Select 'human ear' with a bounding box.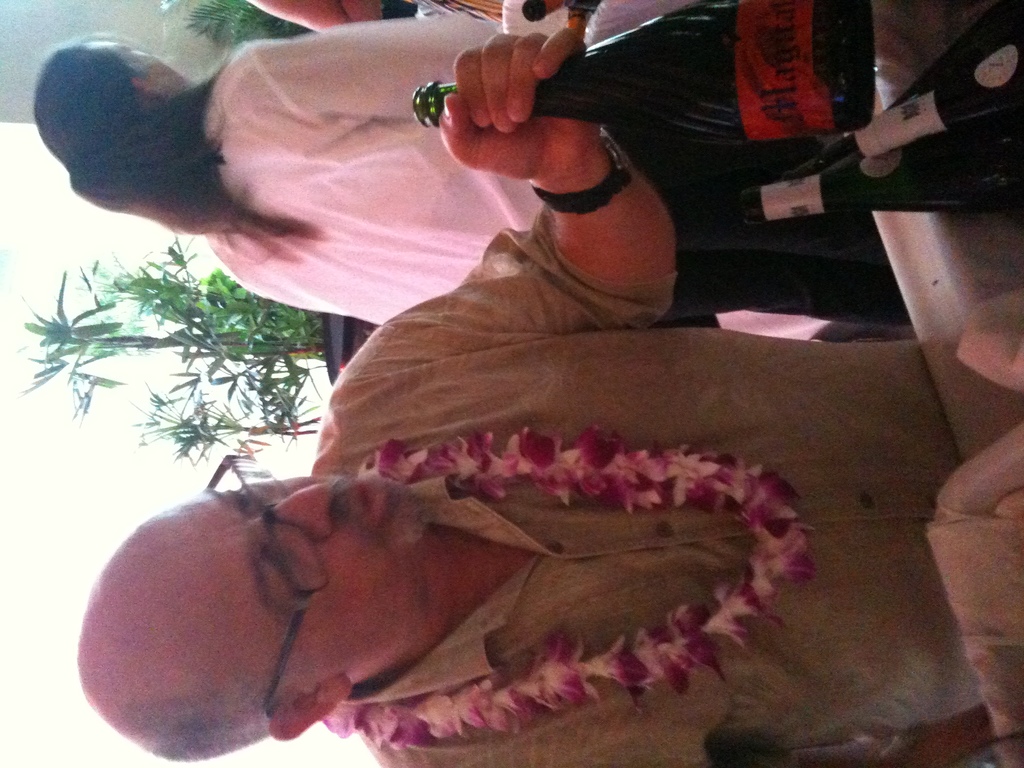
box=[267, 683, 349, 740].
